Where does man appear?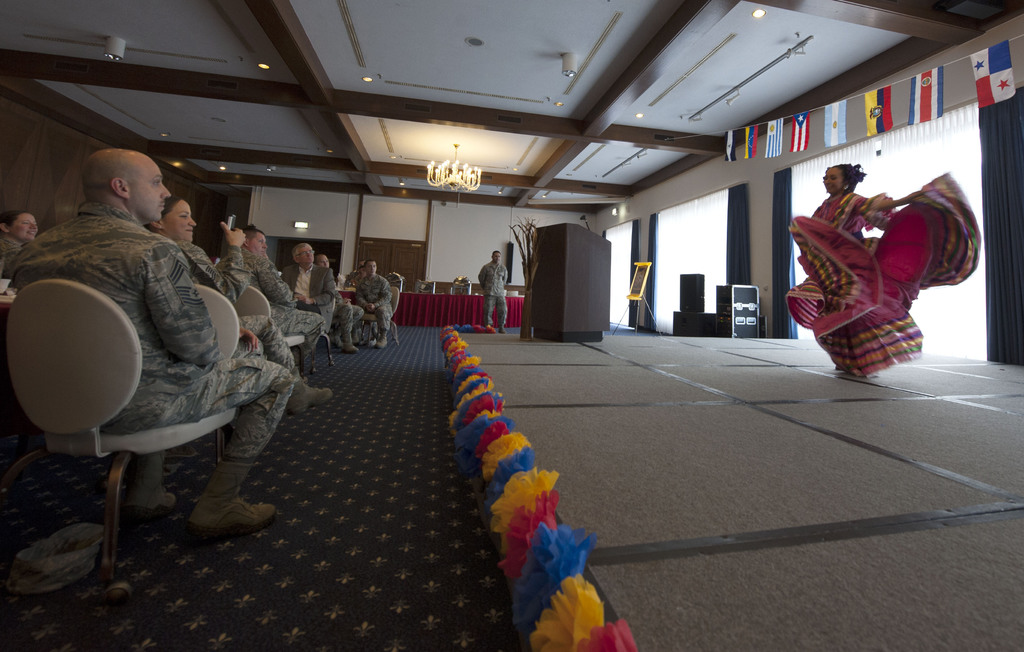
Appears at locate(219, 225, 325, 368).
